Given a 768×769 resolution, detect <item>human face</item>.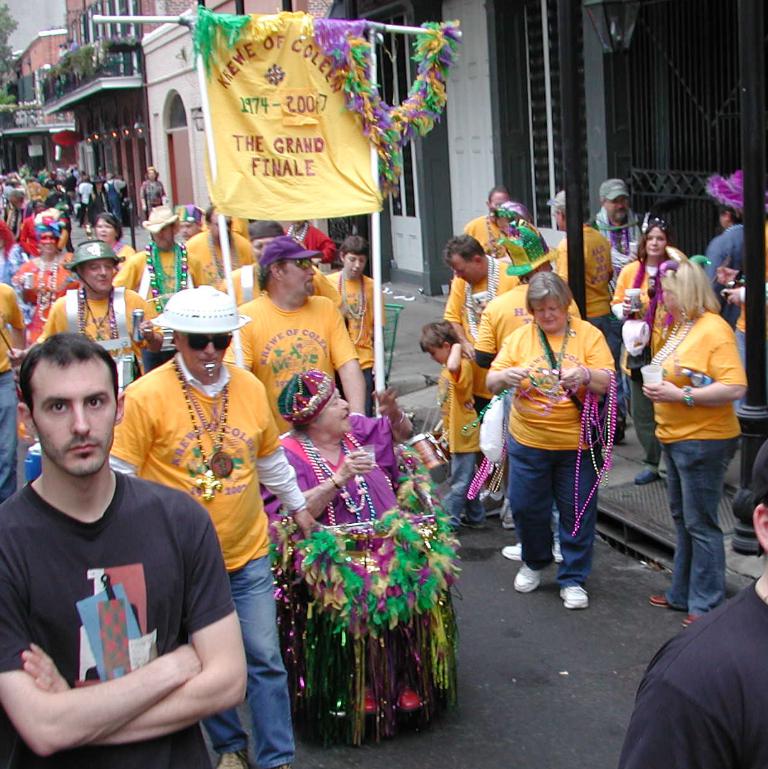
select_region(82, 257, 108, 289).
